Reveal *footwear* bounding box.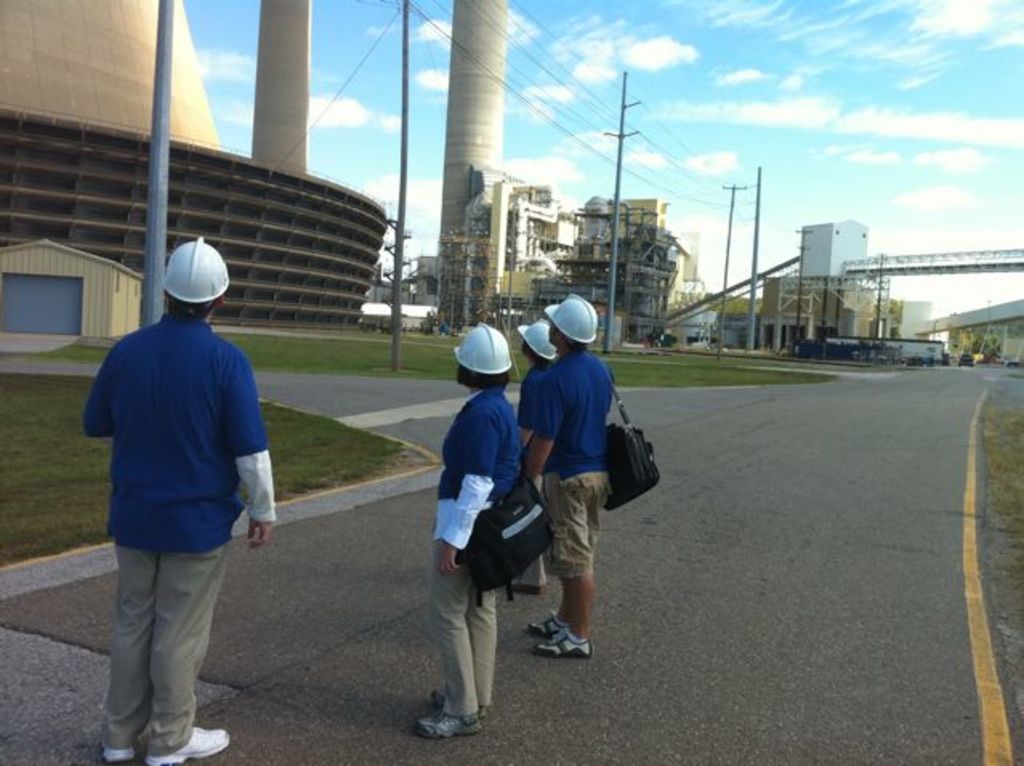
Revealed: x1=410, y1=702, x2=479, y2=731.
